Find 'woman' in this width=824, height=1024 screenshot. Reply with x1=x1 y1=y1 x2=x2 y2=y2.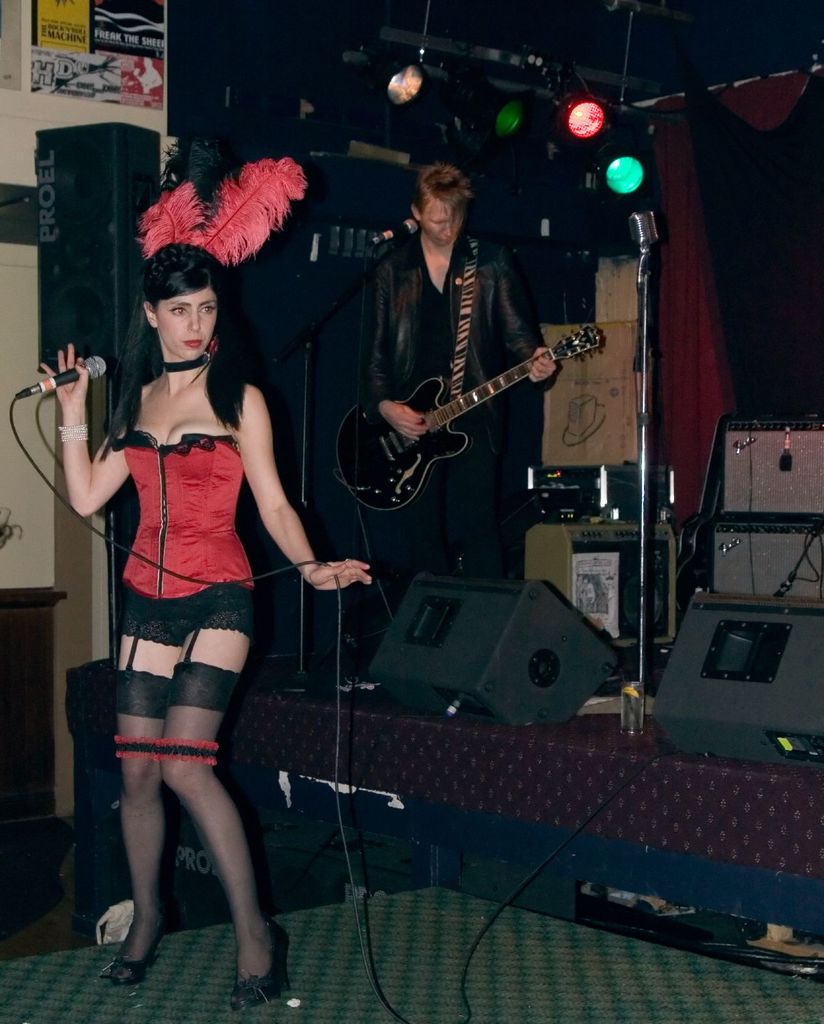
x1=67 y1=226 x2=311 y2=1005.
